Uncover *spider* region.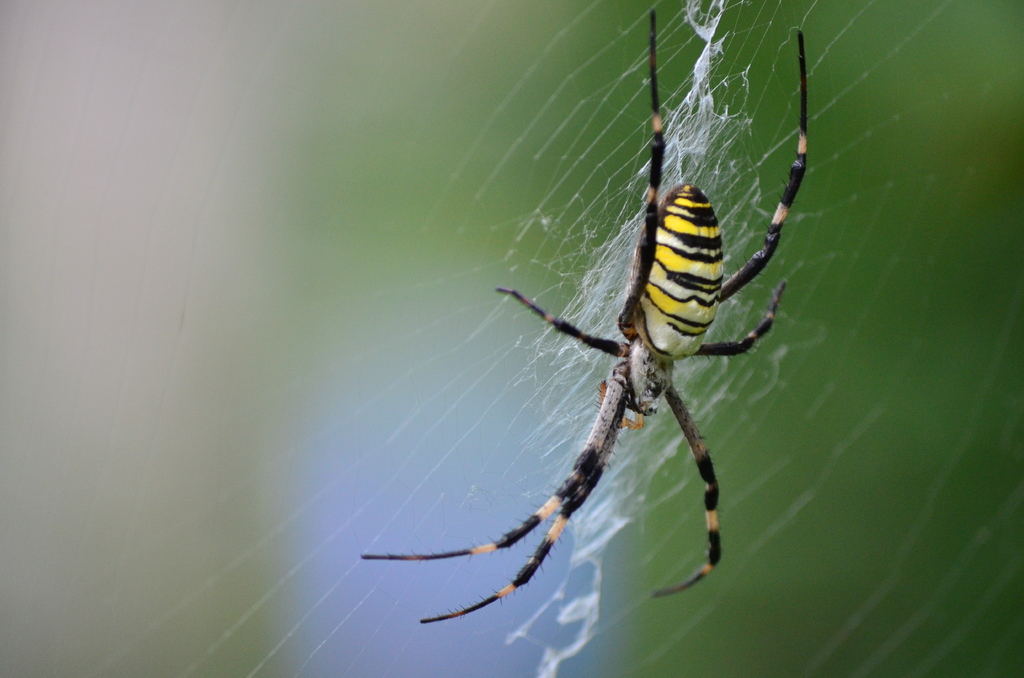
Uncovered: l=351, t=4, r=831, b=642.
